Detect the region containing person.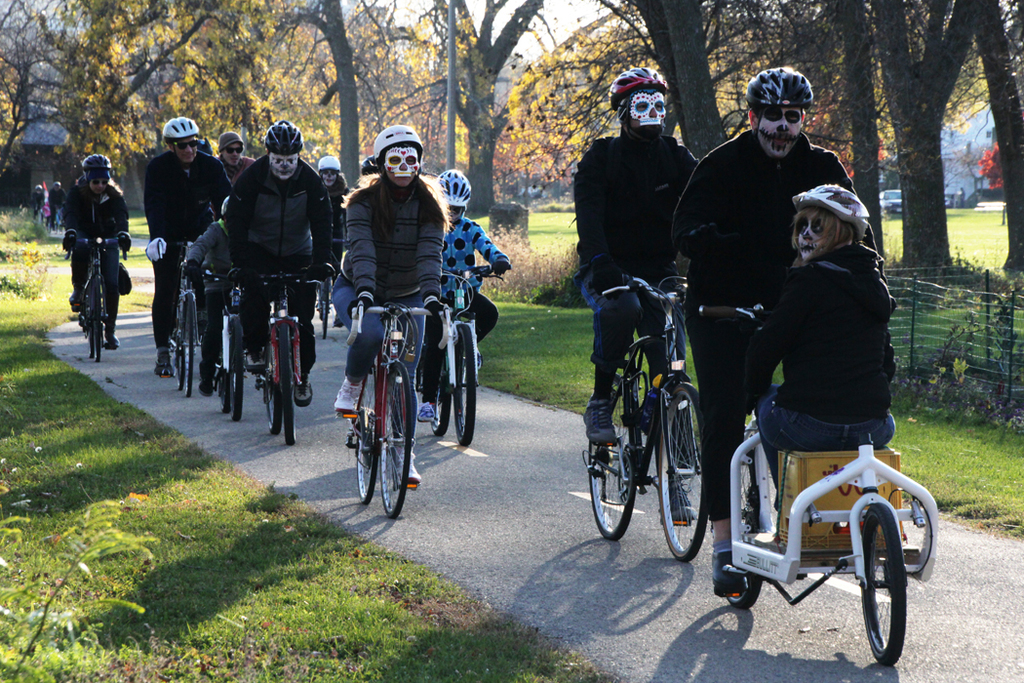
select_region(144, 146, 227, 374).
